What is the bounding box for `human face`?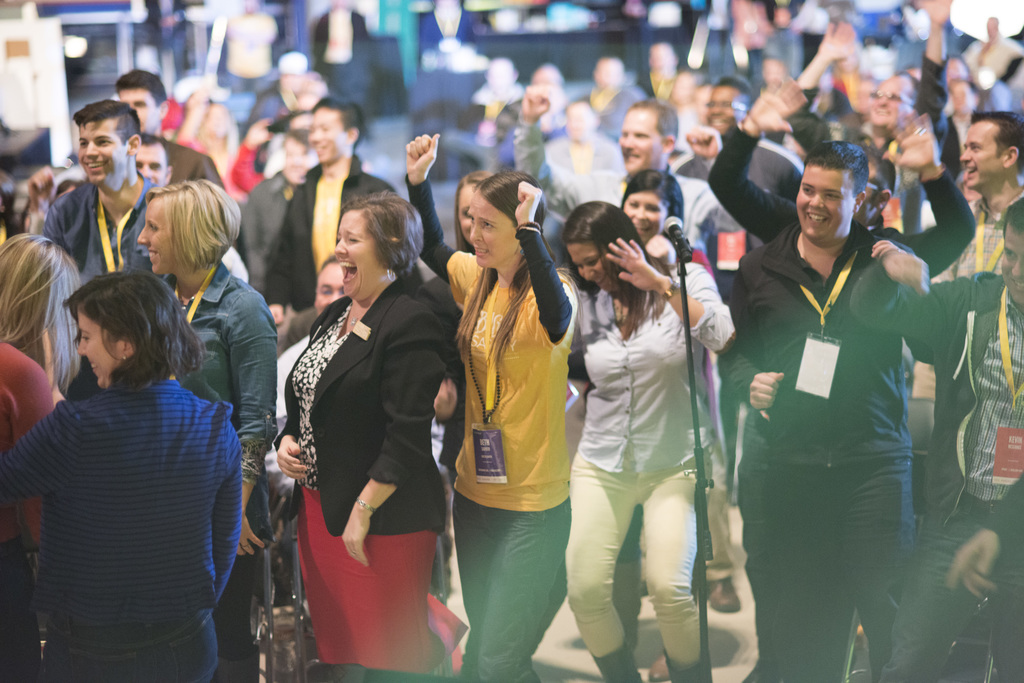
box=[285, 109, 314, 160].
